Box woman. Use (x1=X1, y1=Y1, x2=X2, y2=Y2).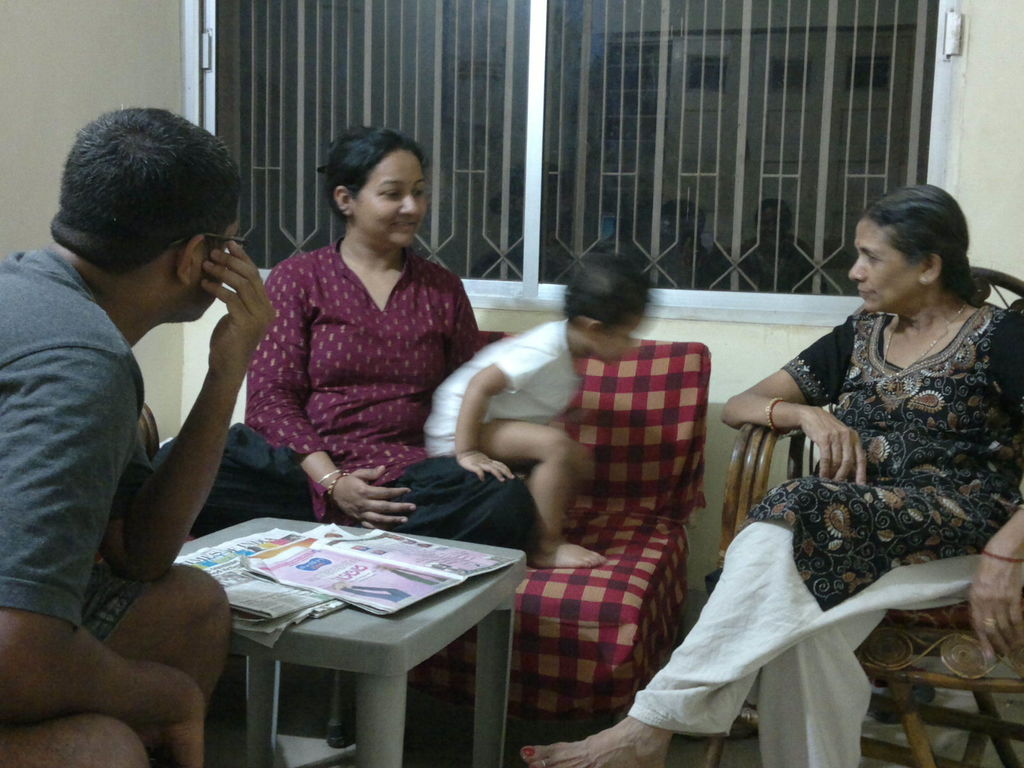
(x1=159, y1=126, x2=552, y2=563).
